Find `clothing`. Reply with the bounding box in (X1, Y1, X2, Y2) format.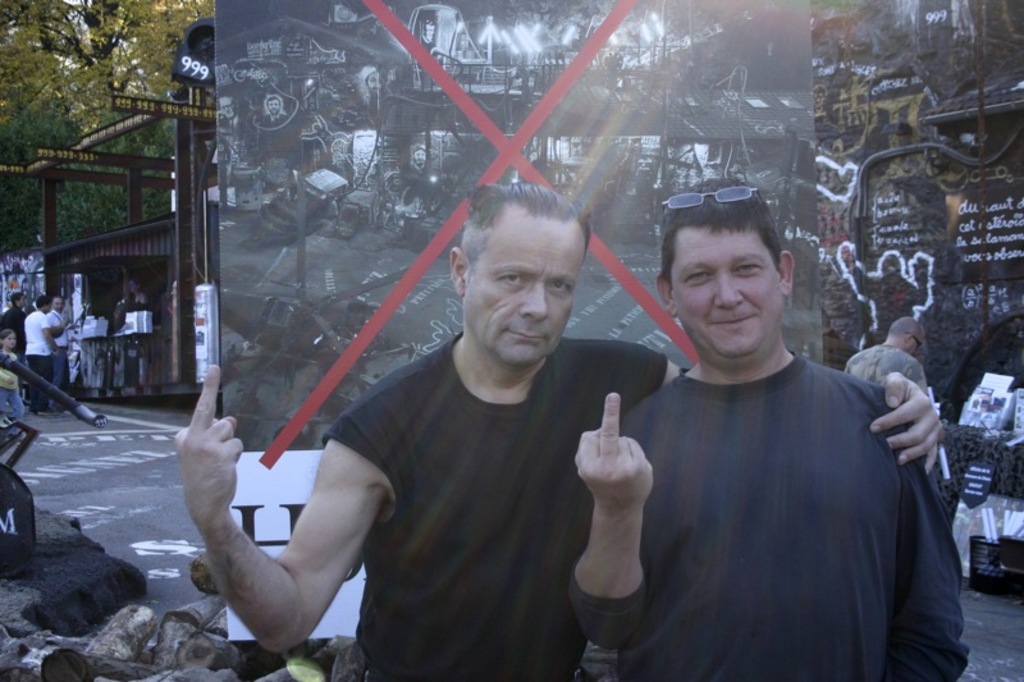
(0, 347, 20, 421).
